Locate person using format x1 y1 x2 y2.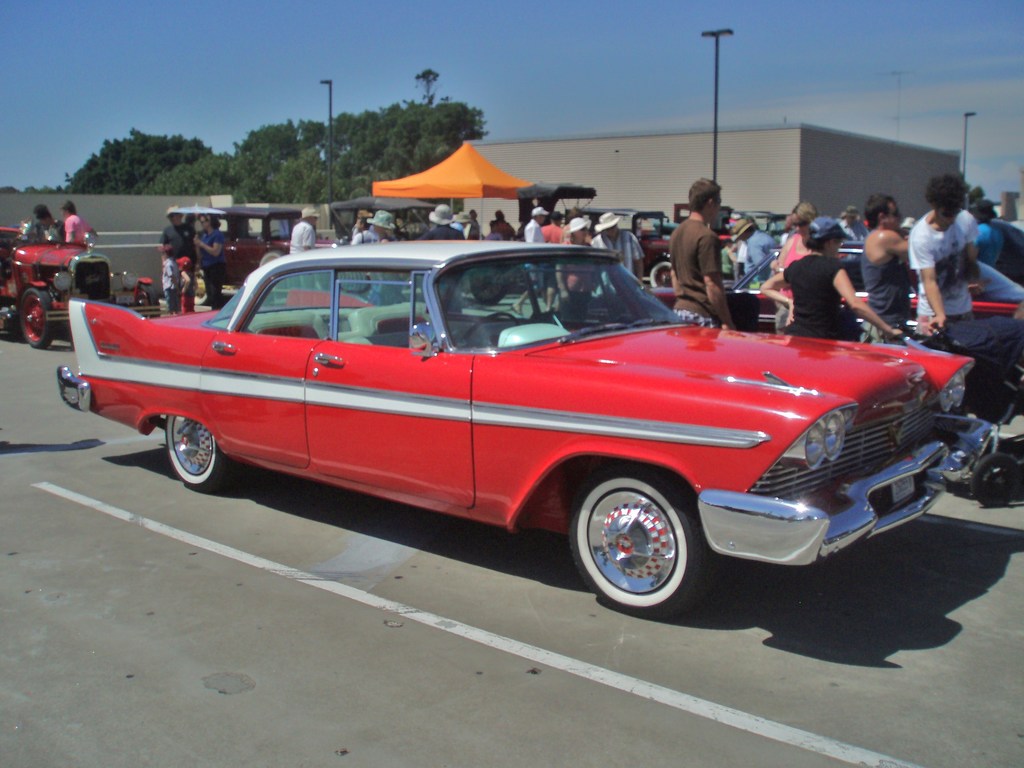
512 202 557 323.
